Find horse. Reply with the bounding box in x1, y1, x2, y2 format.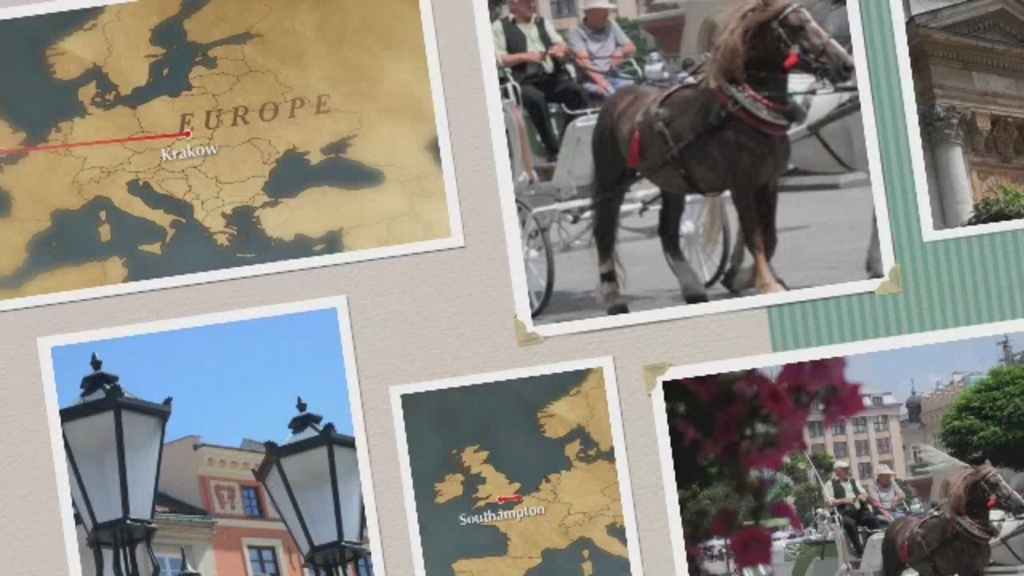
880, 459, 1022, 574.
